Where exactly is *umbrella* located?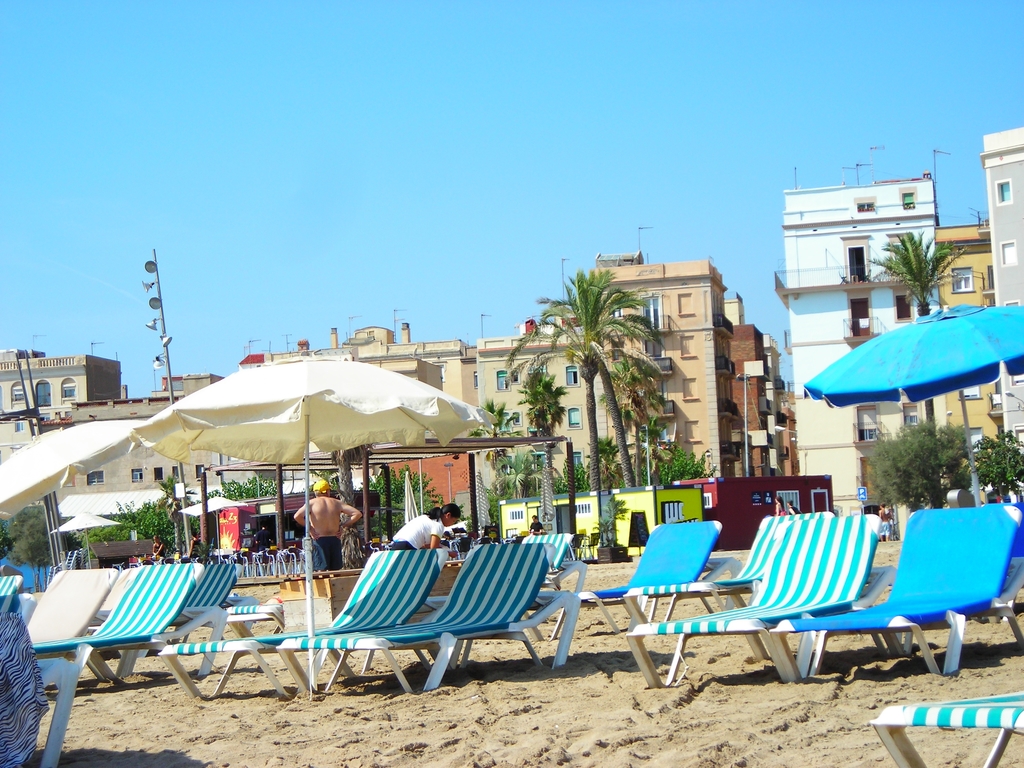
Its bounding box is 49:509:121:564.
